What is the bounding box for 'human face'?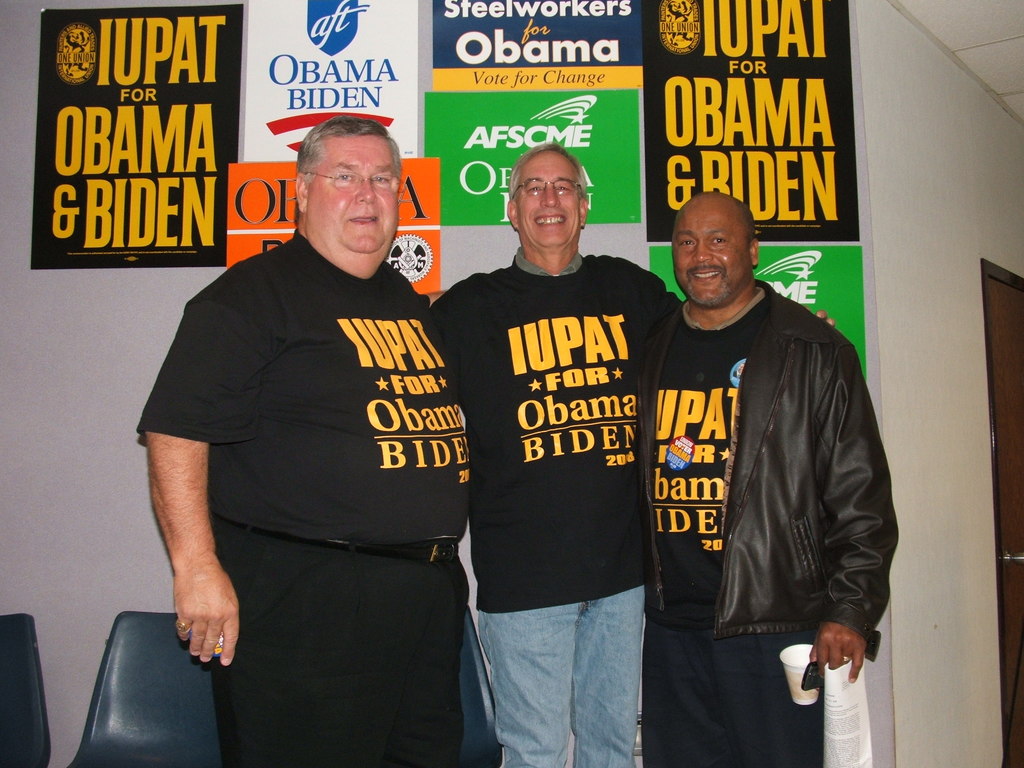
BBox(673, 206, 749, 307).
